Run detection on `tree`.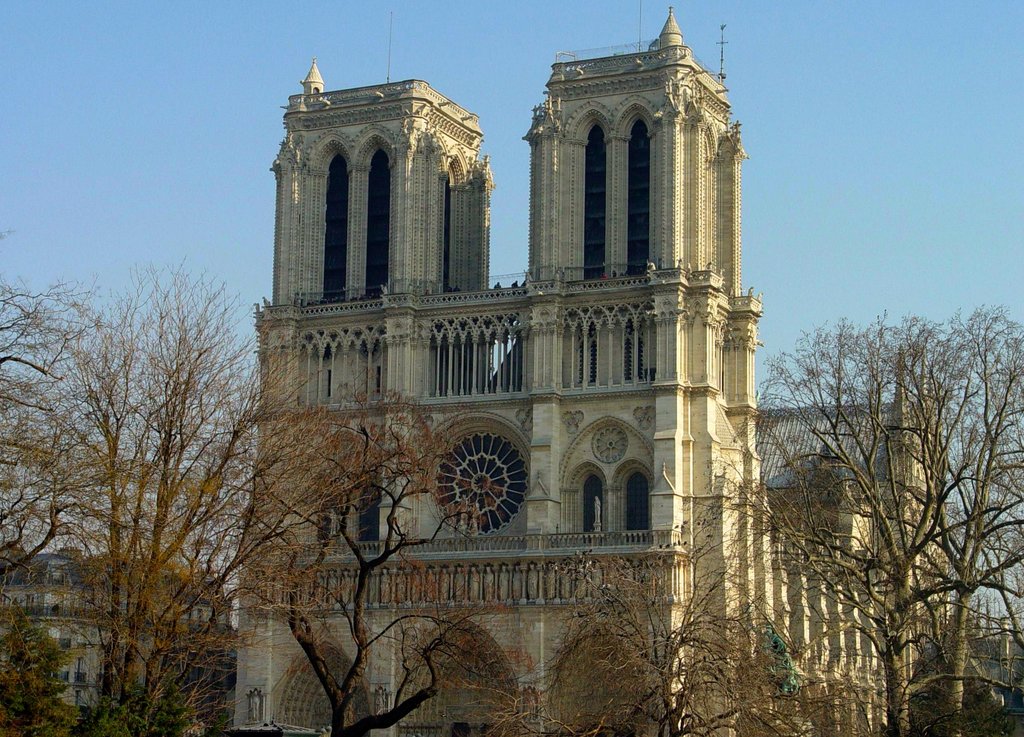
Result: 890:300:1023:736.
